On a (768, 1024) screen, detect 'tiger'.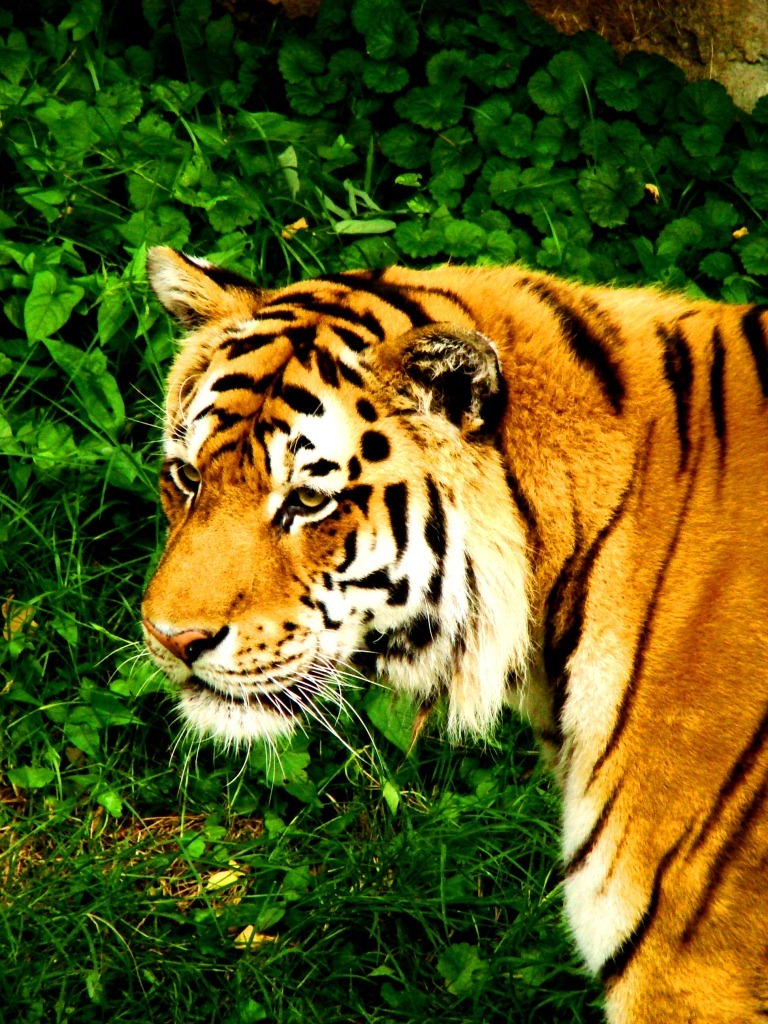
select_region(98, 245, 767, 1023).
